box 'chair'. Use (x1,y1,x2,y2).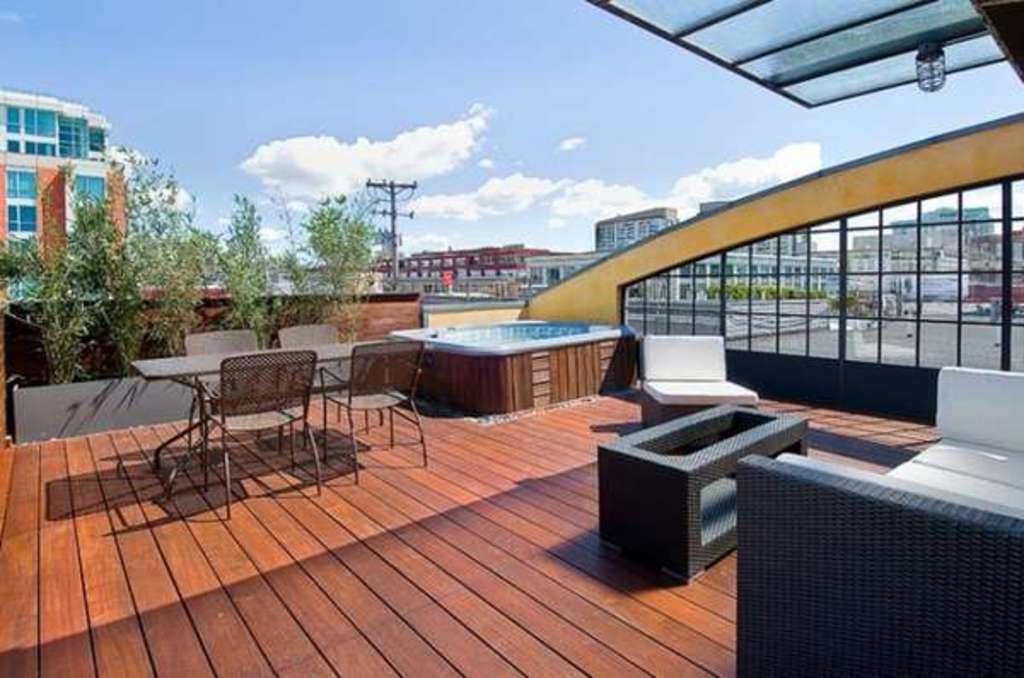
(186,345,323,531).
